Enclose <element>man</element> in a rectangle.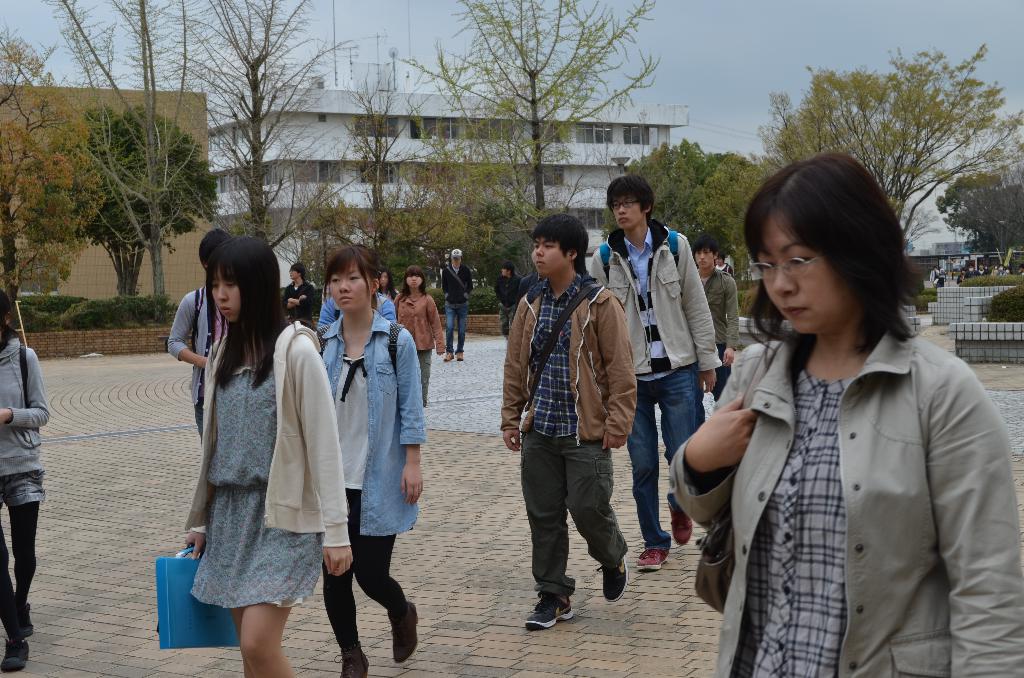
<bbox>289, 261, 319, 326</bbox>.
